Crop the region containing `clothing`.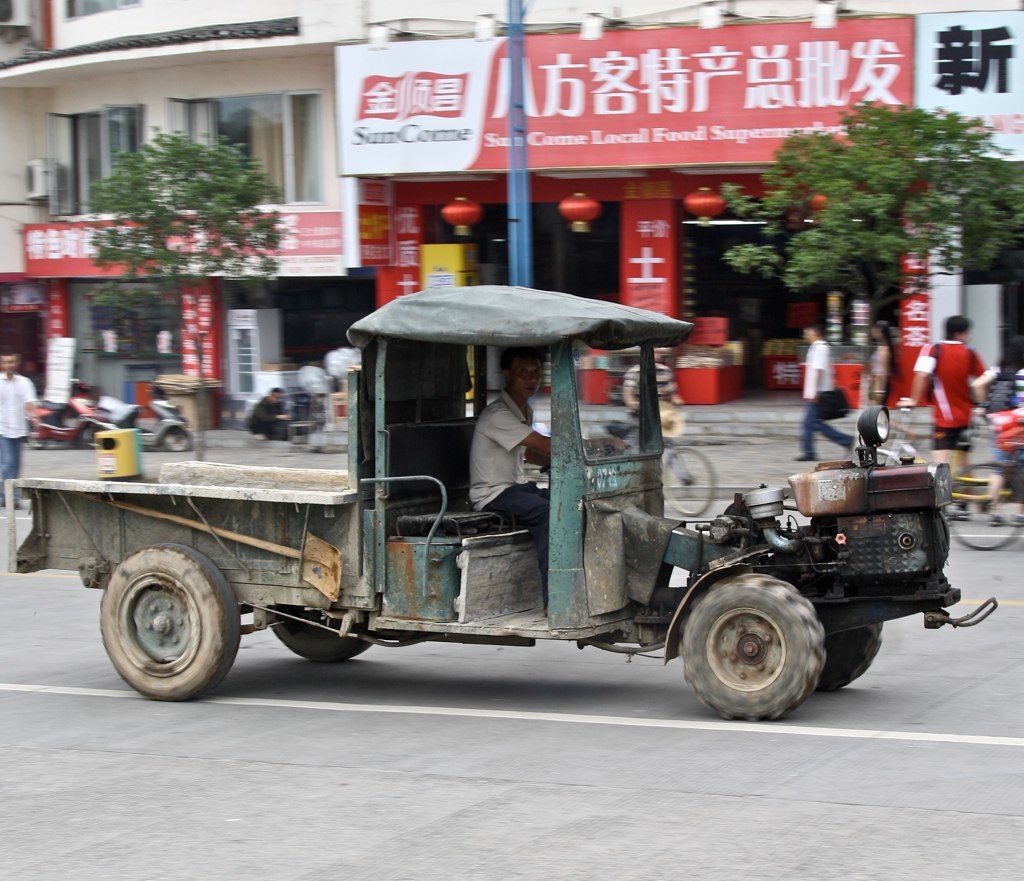
Crop region: 236:379:289:436.
